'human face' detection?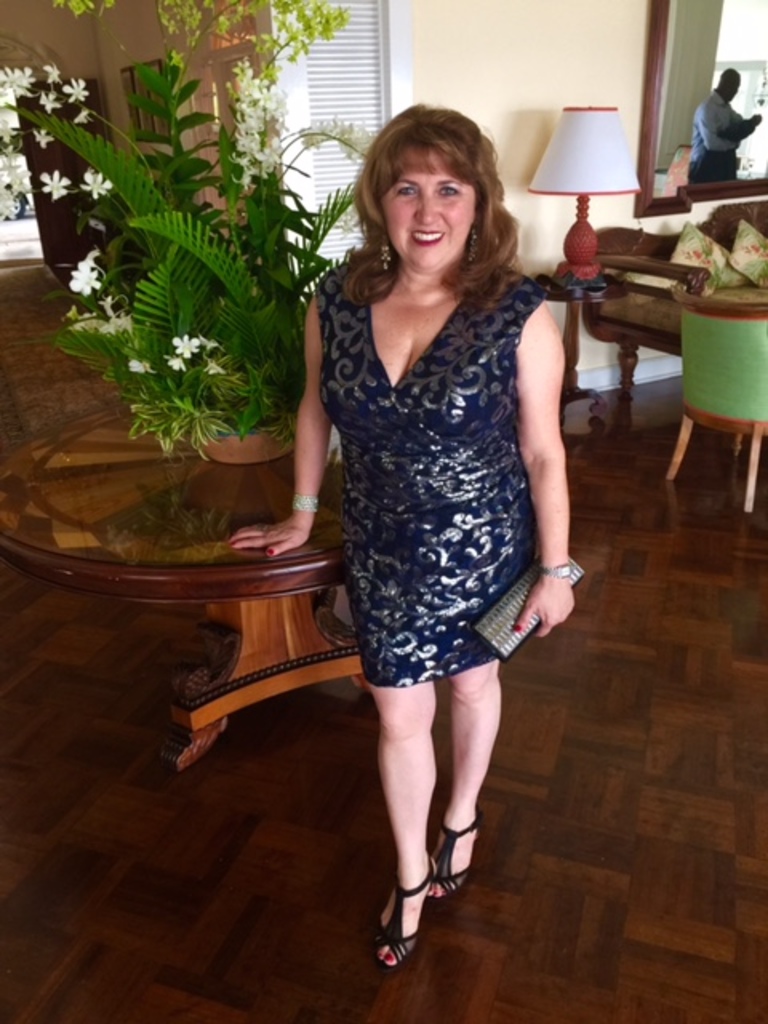
x1=378, y1=147, x2=477, y2=270
